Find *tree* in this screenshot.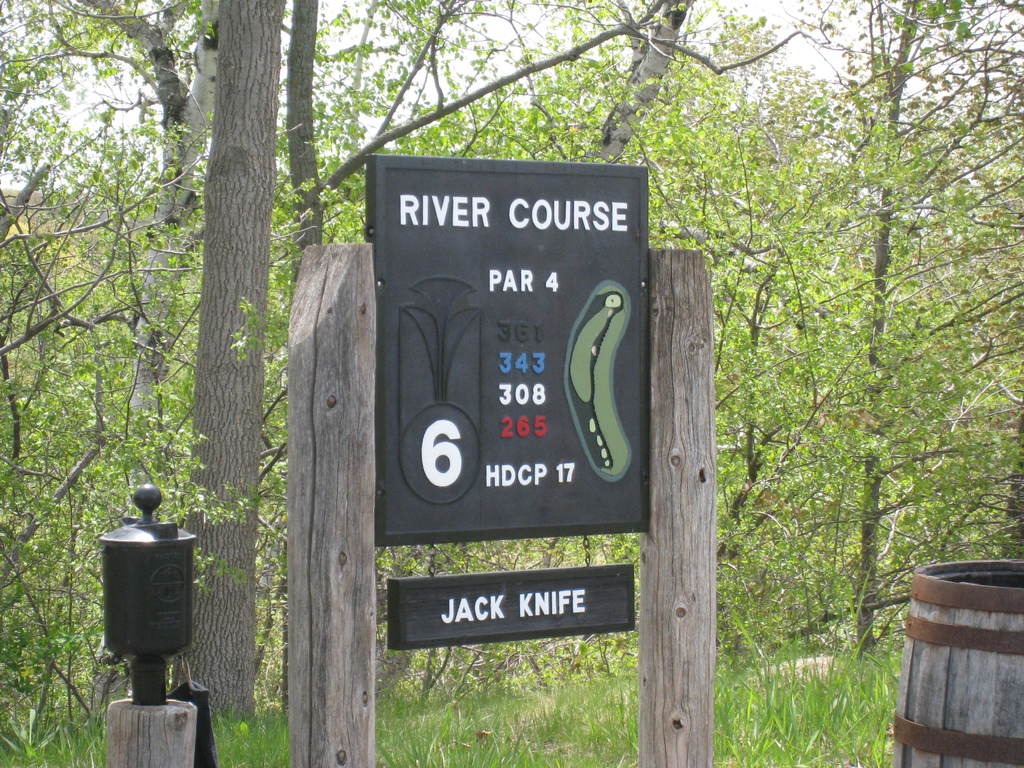
The bounding box for *tree* is bbox=(281, 0, 691, 685).
